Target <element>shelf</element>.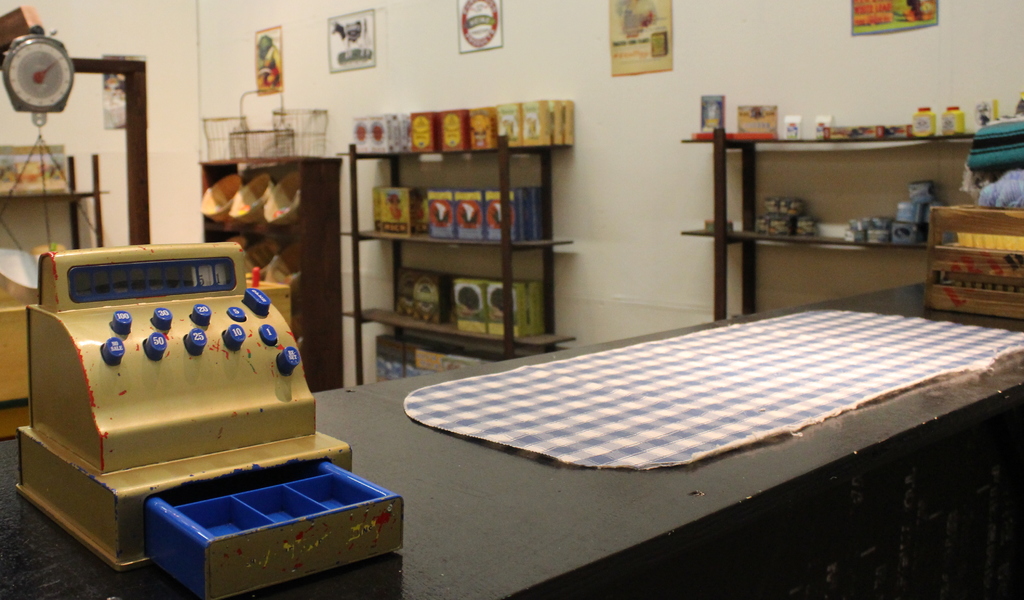
Target region: <box>0,146,109,251</box>.
